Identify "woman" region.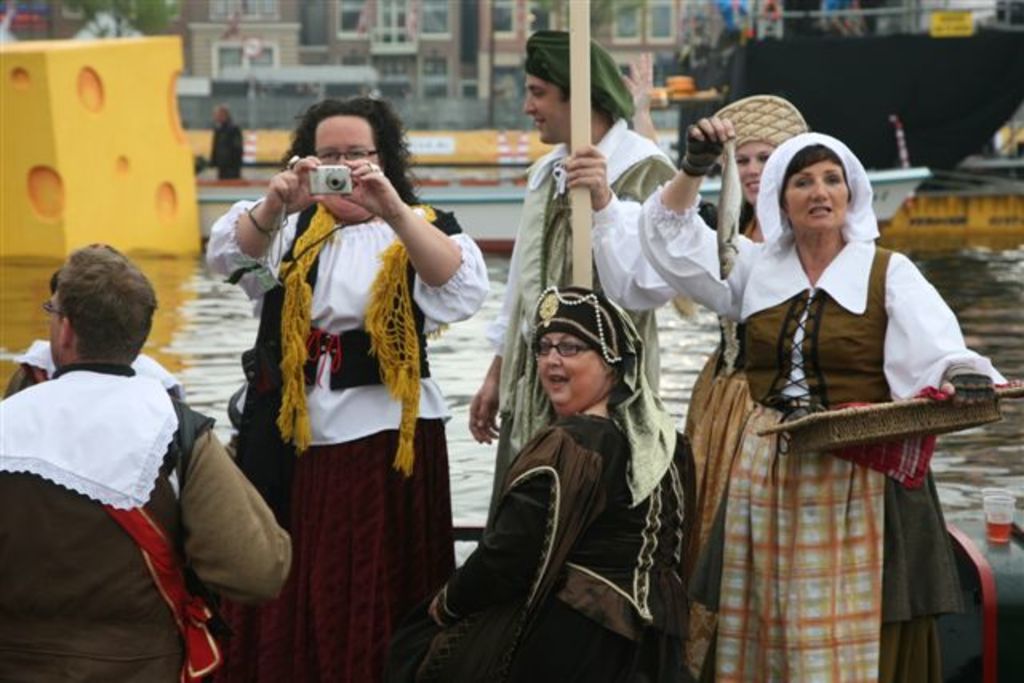
Region: l=630, t=134, r=1008, b=681.
